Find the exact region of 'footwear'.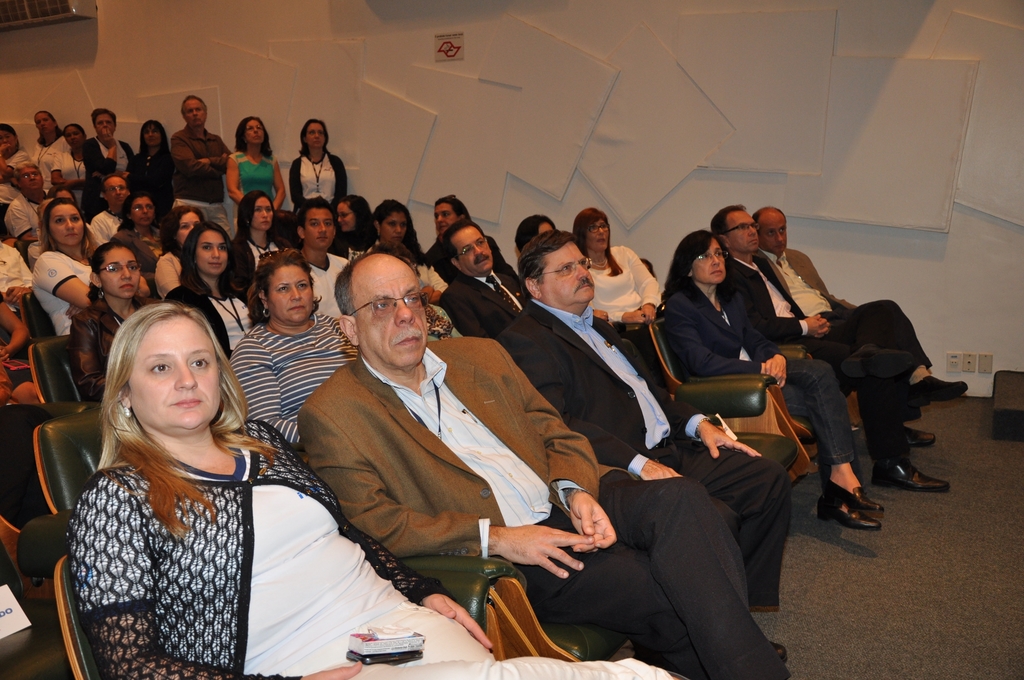
Exact region: Rect(874, 455, 952, 489).
